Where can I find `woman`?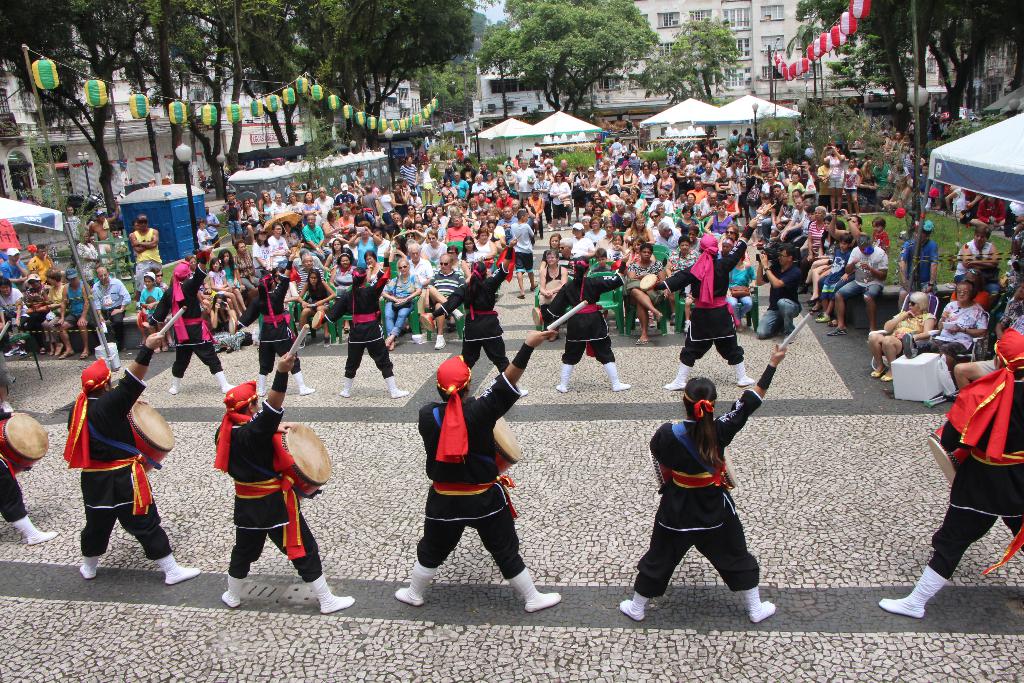
You can find it at <box>260,186,275,217</box>.
